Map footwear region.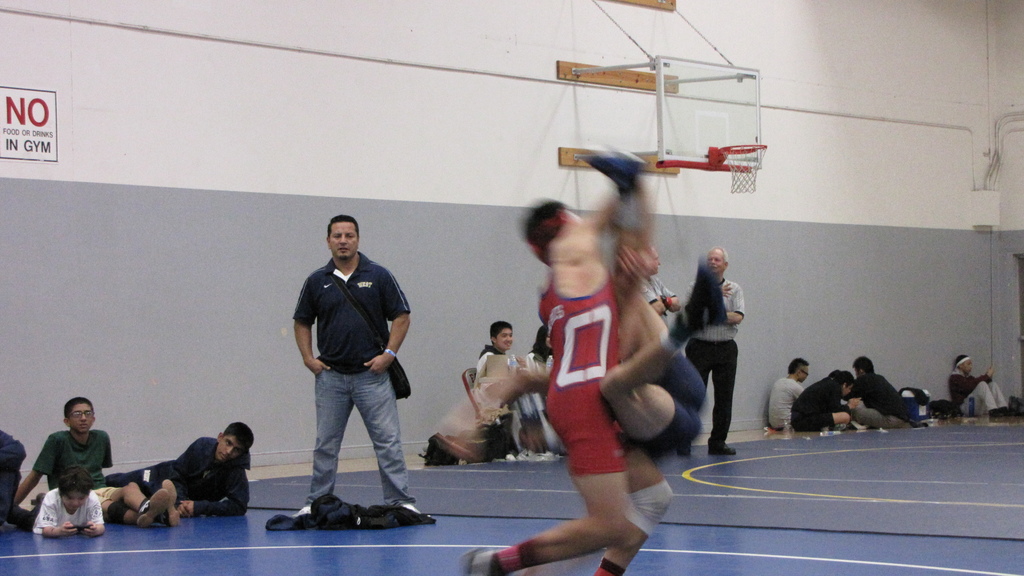
Mapped to detection(585, 146, 644, 192).
